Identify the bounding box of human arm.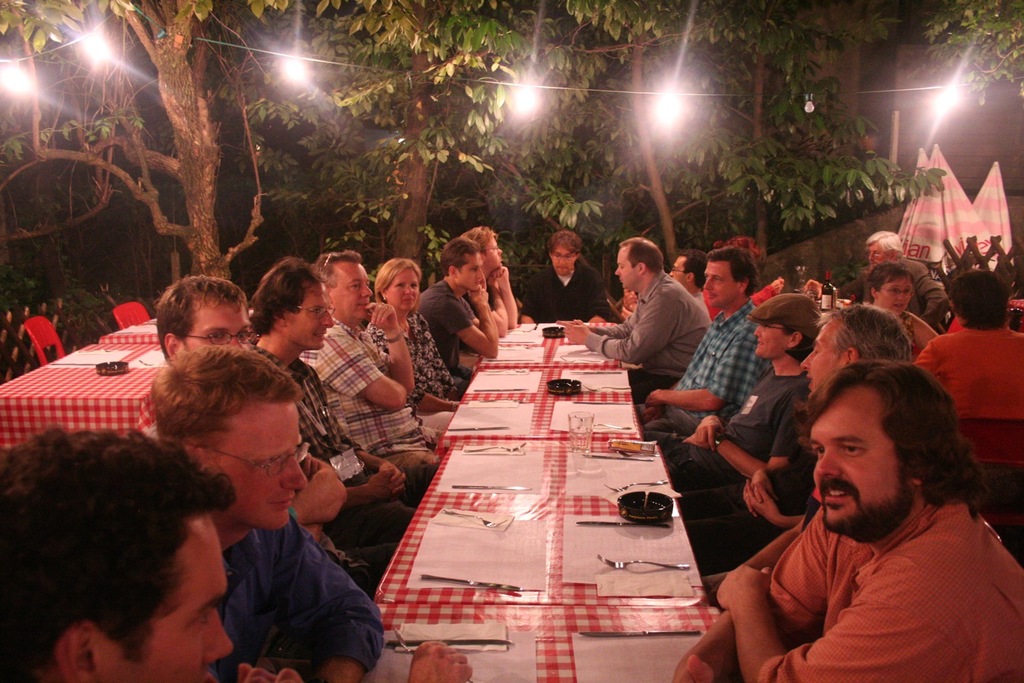
box=[442, 293, 500, 363].
